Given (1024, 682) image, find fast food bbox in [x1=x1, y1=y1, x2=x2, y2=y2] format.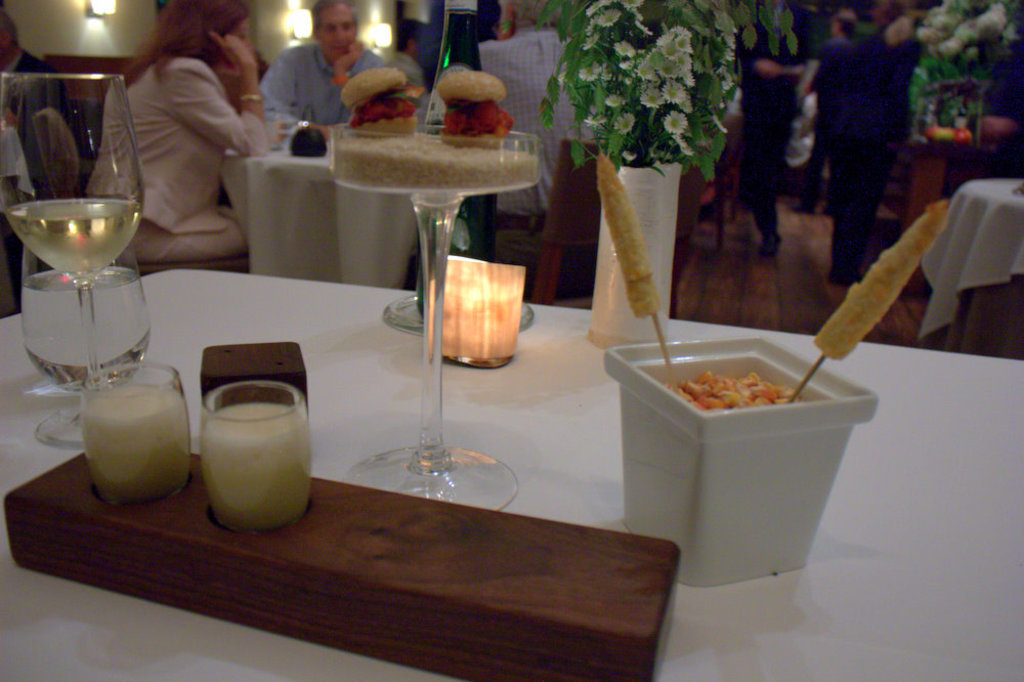
[x1=331, y1=57, x2=423, y2=120].
